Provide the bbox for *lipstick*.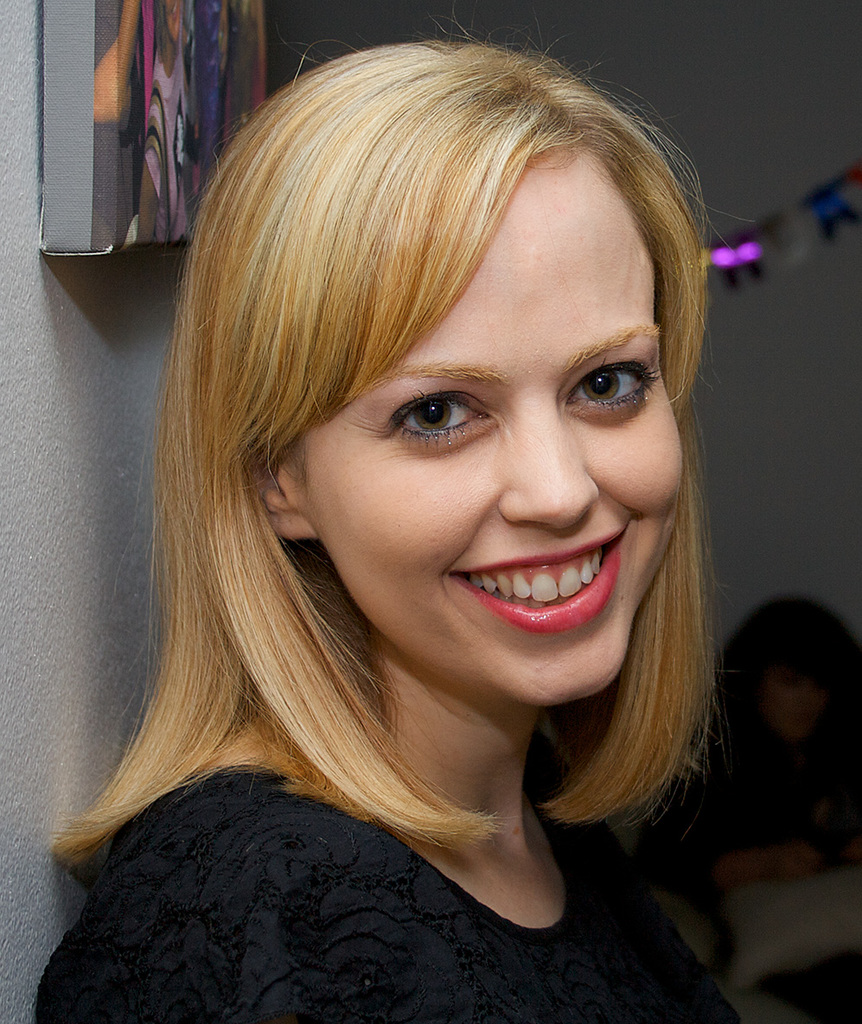
region(446, 525, 626, 633).
